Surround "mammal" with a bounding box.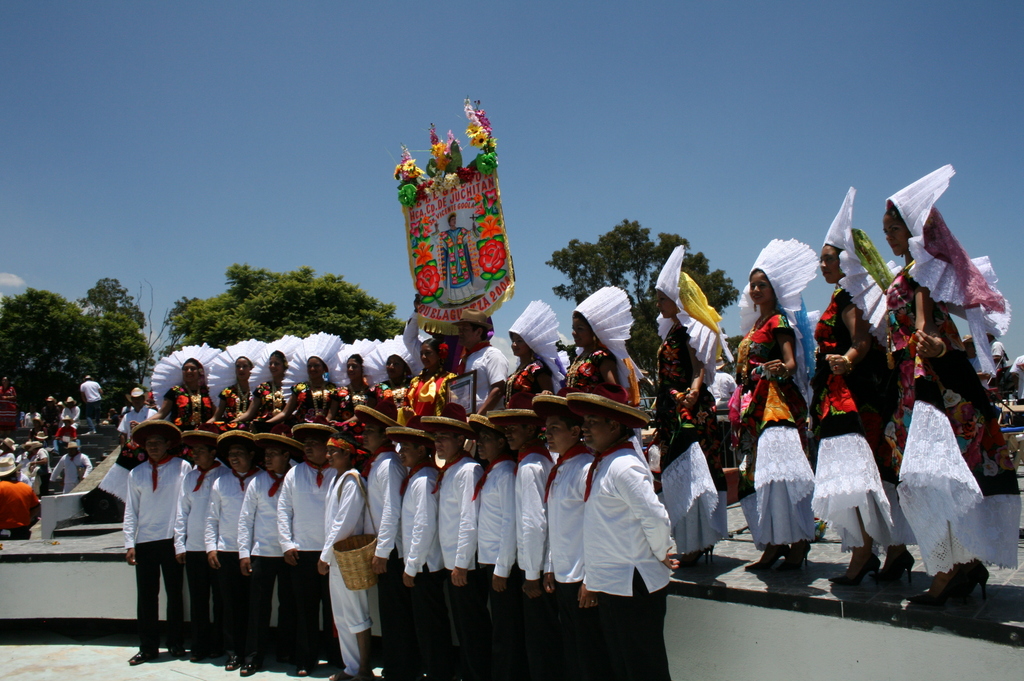
box=[125, 419, 191, 666].
